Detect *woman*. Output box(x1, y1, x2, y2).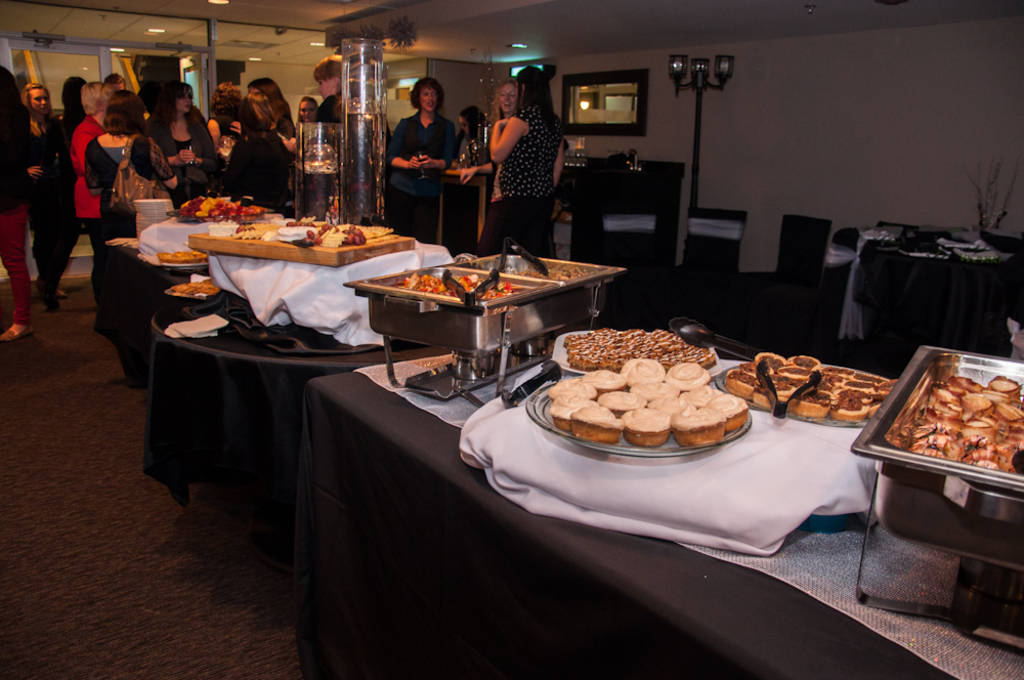
box(314, 55, 376, 216).
